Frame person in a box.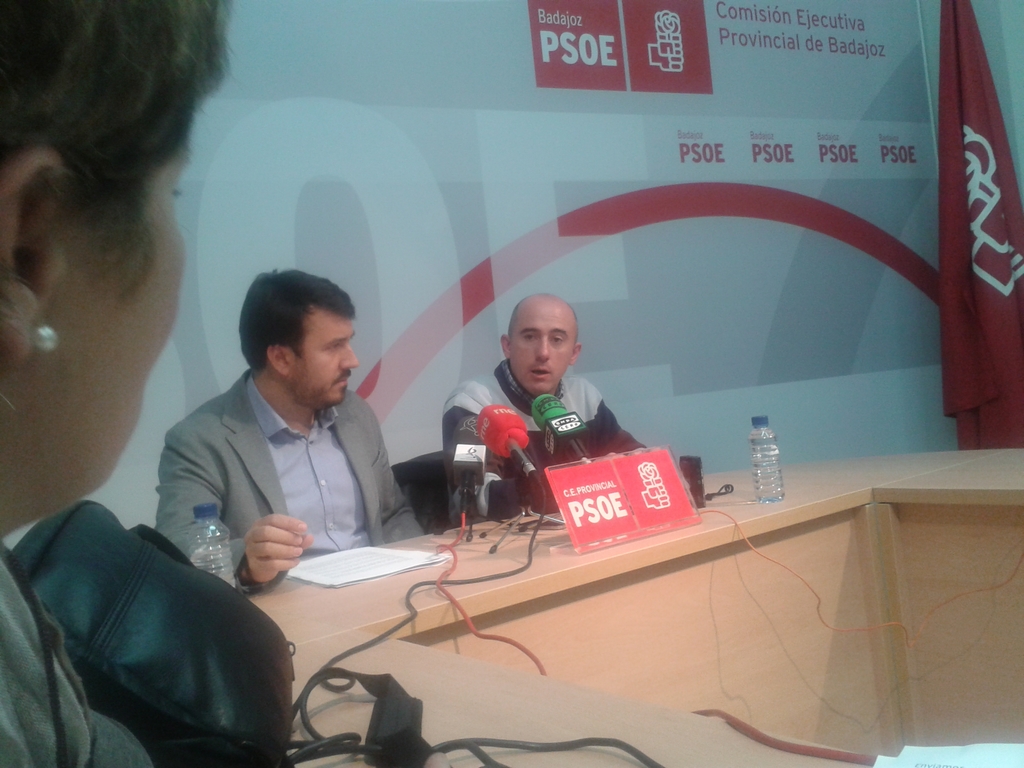
{"x1": 156, "y1": 269, "x2": 427, "y2": 597}.
